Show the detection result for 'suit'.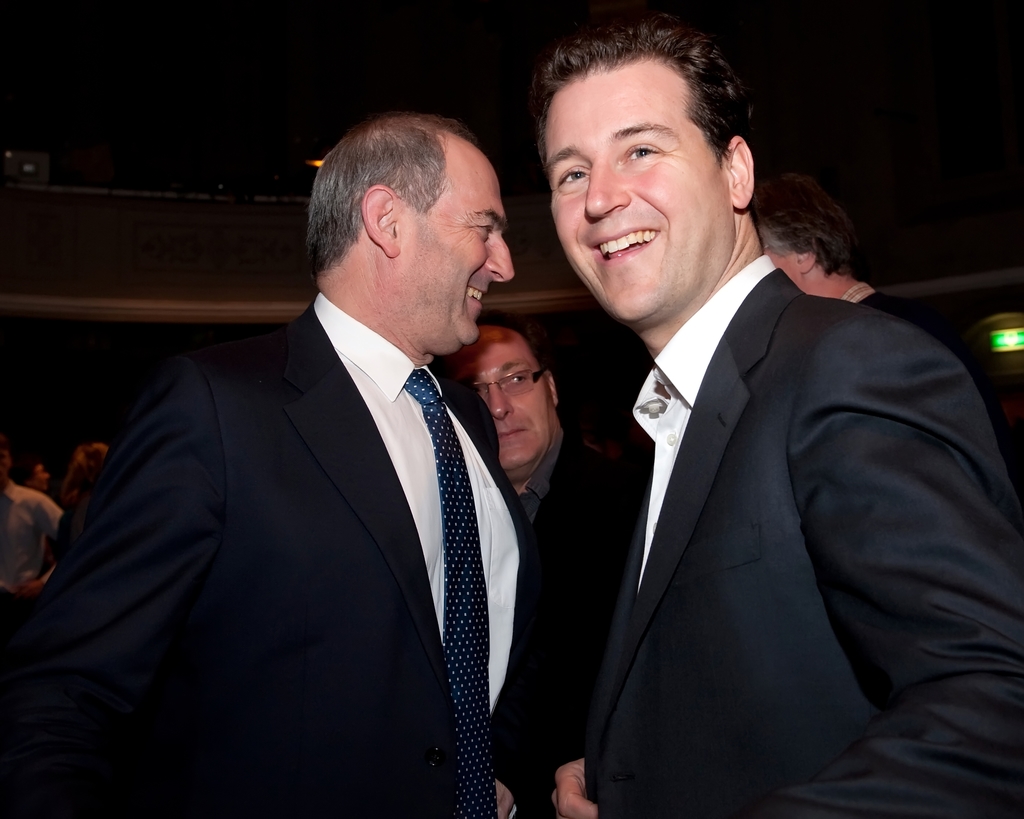
rect(547, 254, 1023, 818).
